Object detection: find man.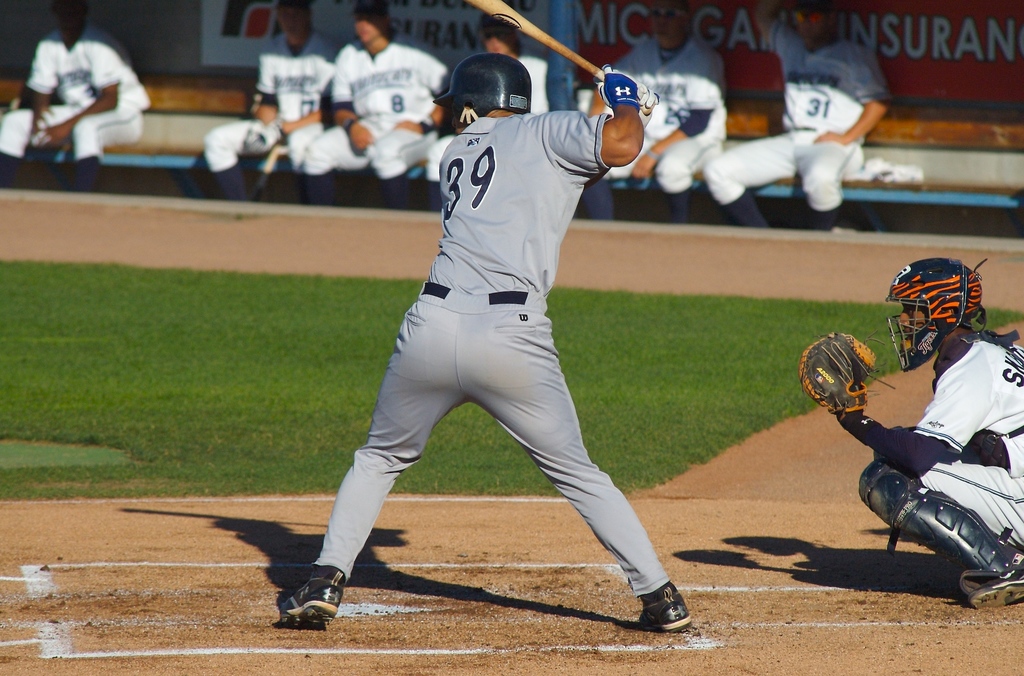
<box>579,1,727,219</box>.
